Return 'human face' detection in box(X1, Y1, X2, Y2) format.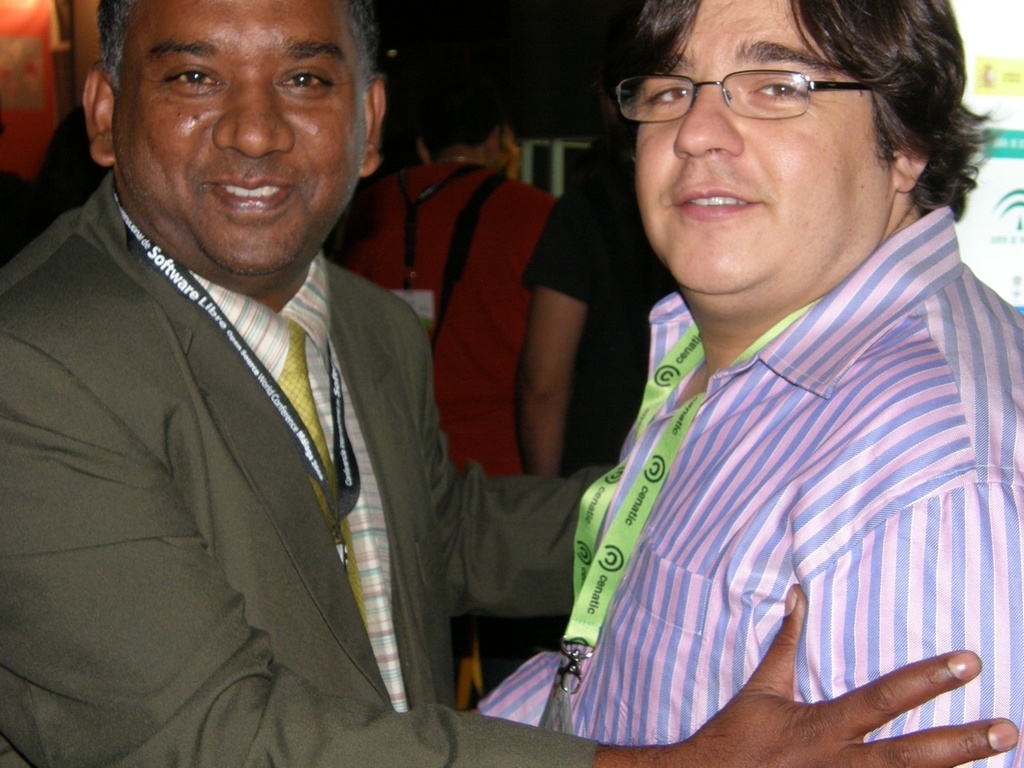
box(115, 0, 366, 282).
